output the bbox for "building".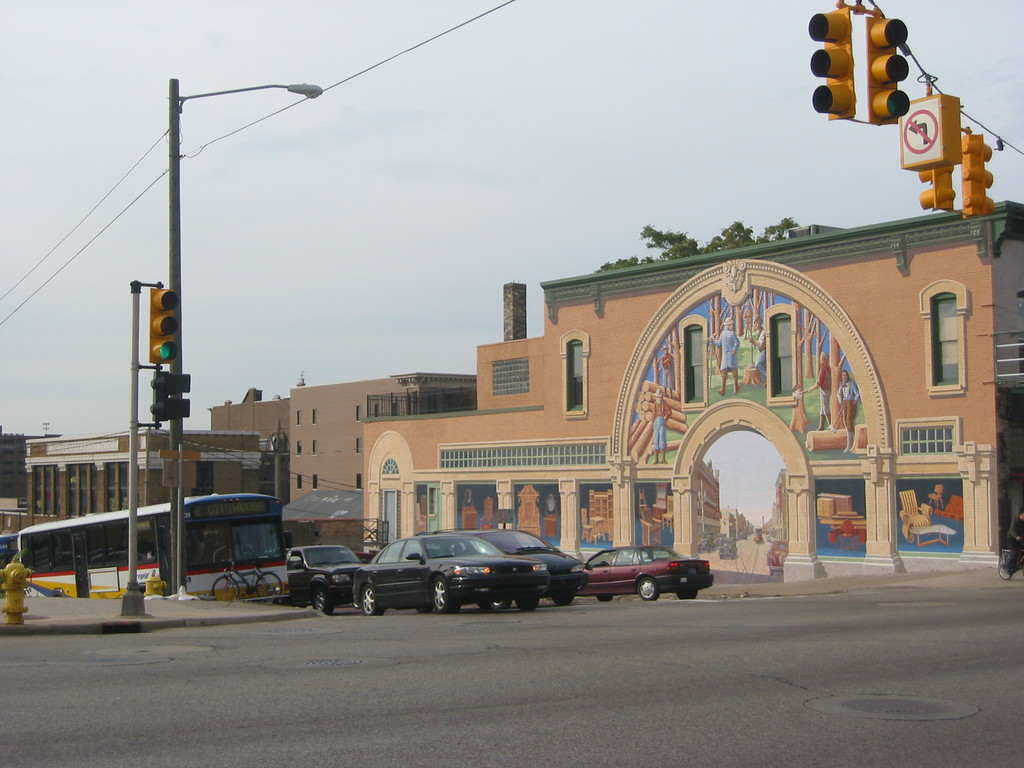
[left=0, top=431, right=64, bottom=502].
